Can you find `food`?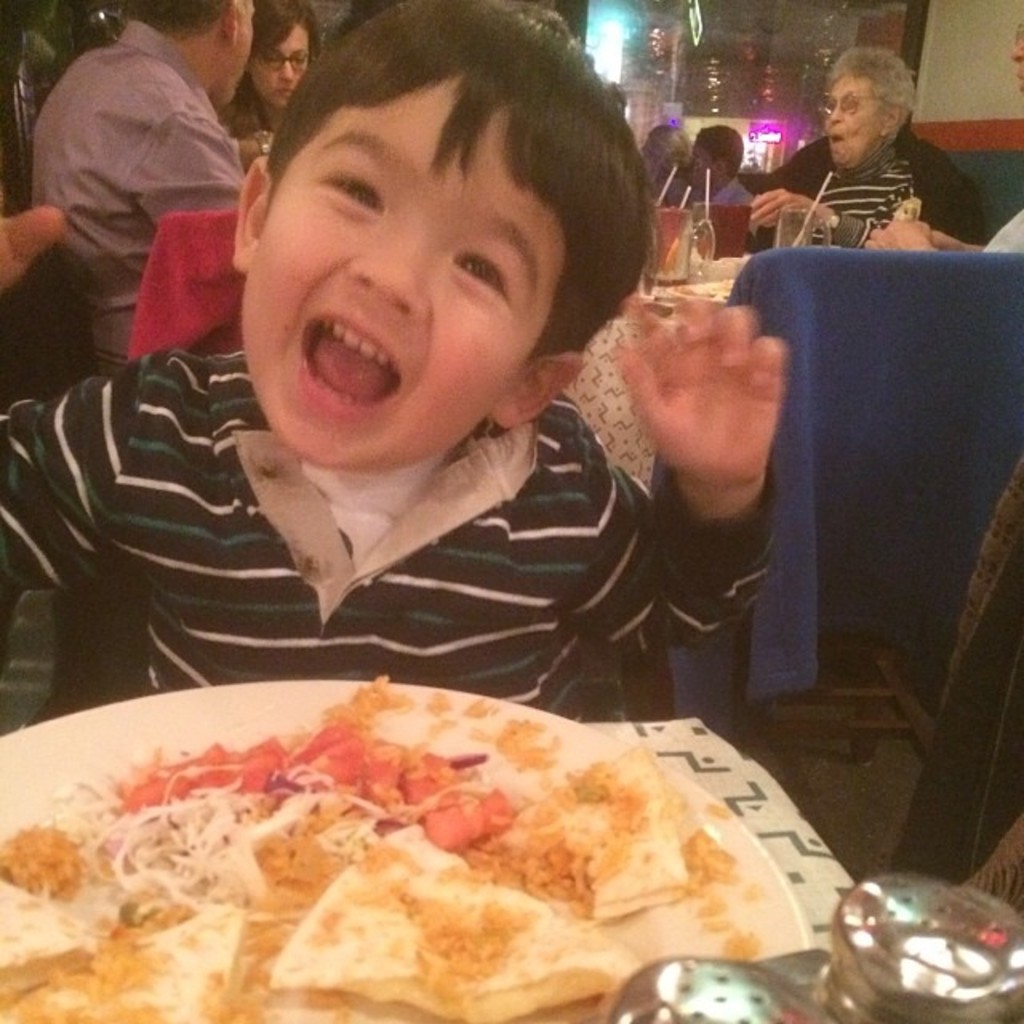
Yes, bounding box: (x1=109, y1=675, x2=749, y2=1010).
